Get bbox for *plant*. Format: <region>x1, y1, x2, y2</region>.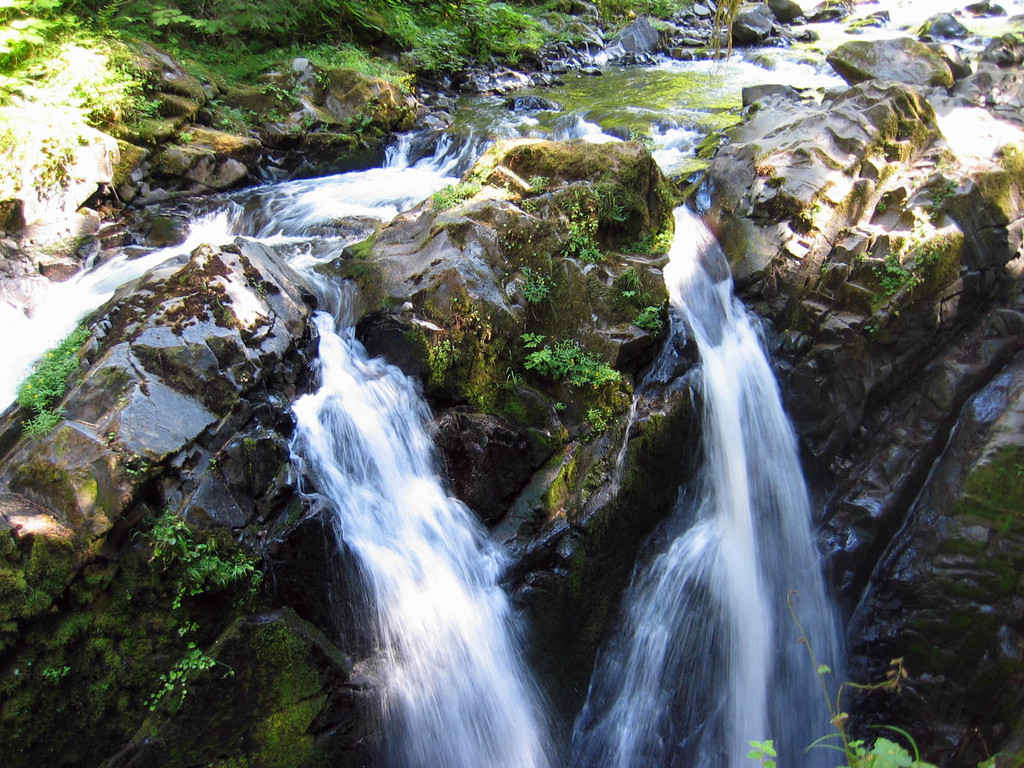
<region>577, 243, 602, 262</region>.
